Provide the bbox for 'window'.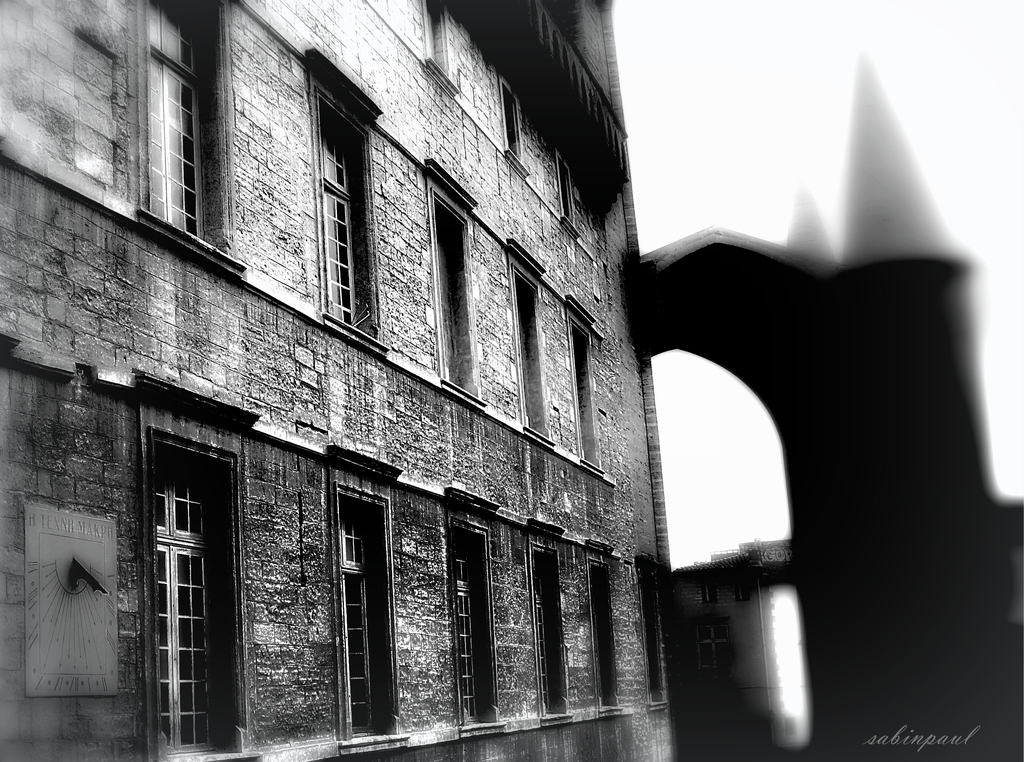
<box>440,220,463,389</box>.
